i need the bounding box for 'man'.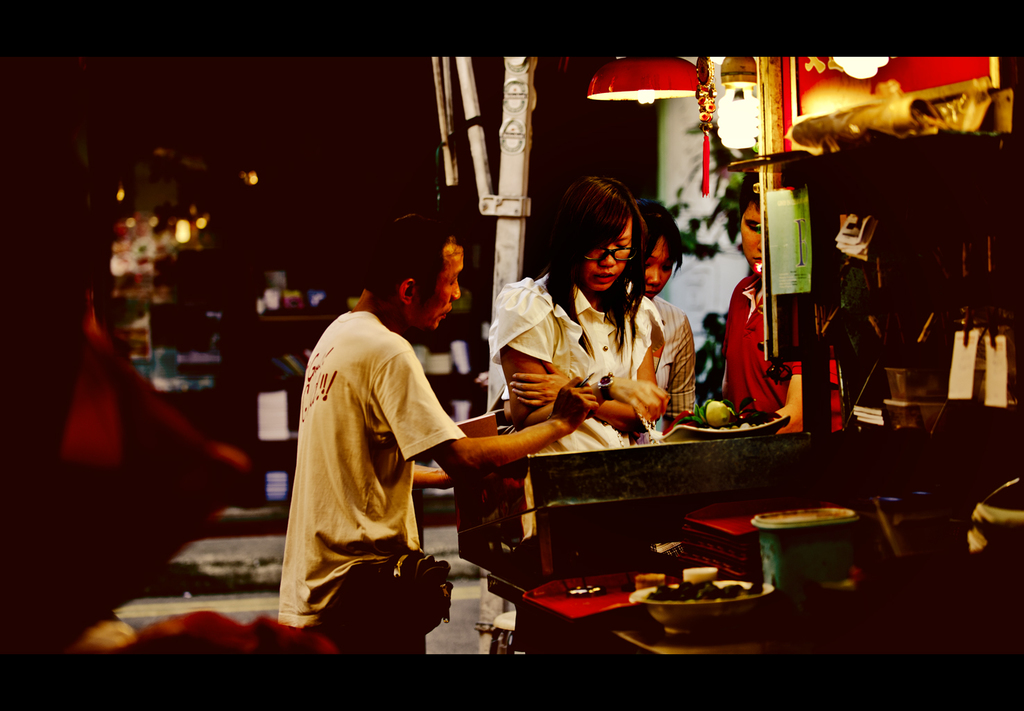
Here it is: {"x1": 261, "y1": 201, "x2": 604, "y2": 633}.
